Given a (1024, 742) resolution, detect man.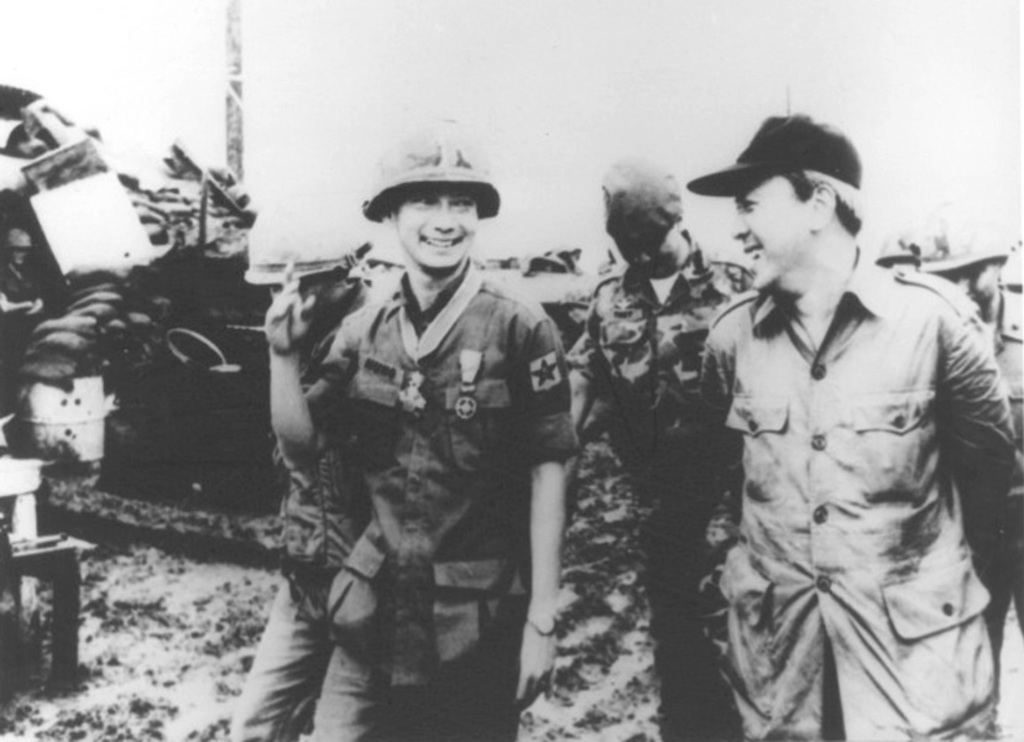
674 134 1005 741.
